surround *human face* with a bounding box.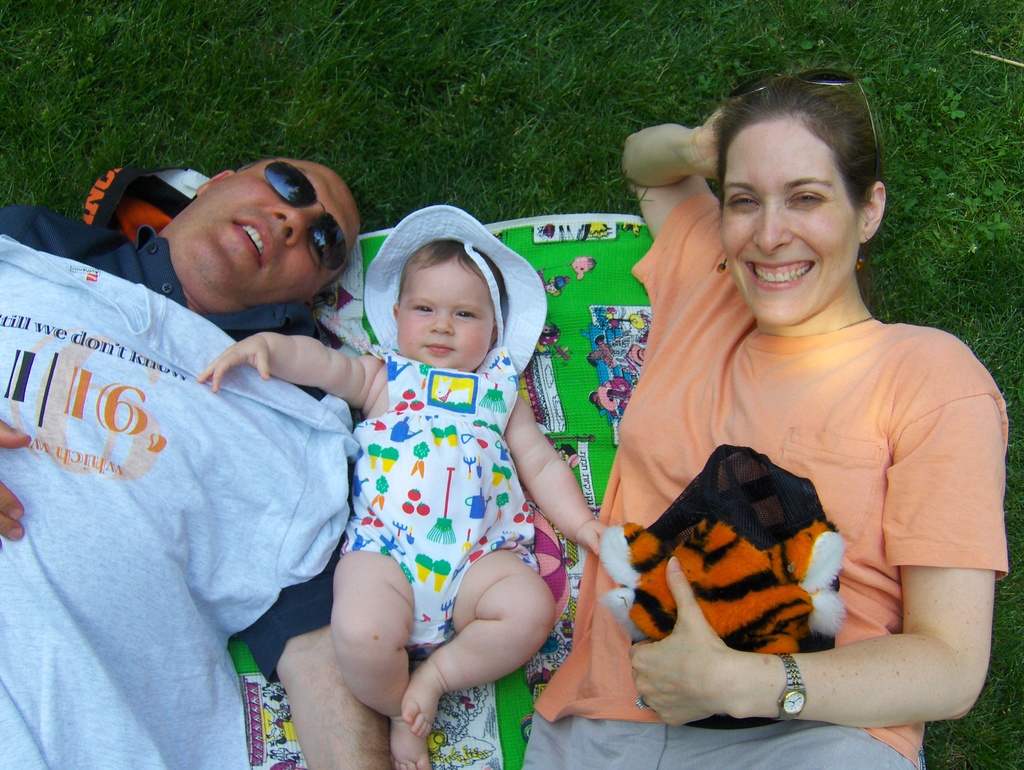
BBox(717, 118, 859, 326).
